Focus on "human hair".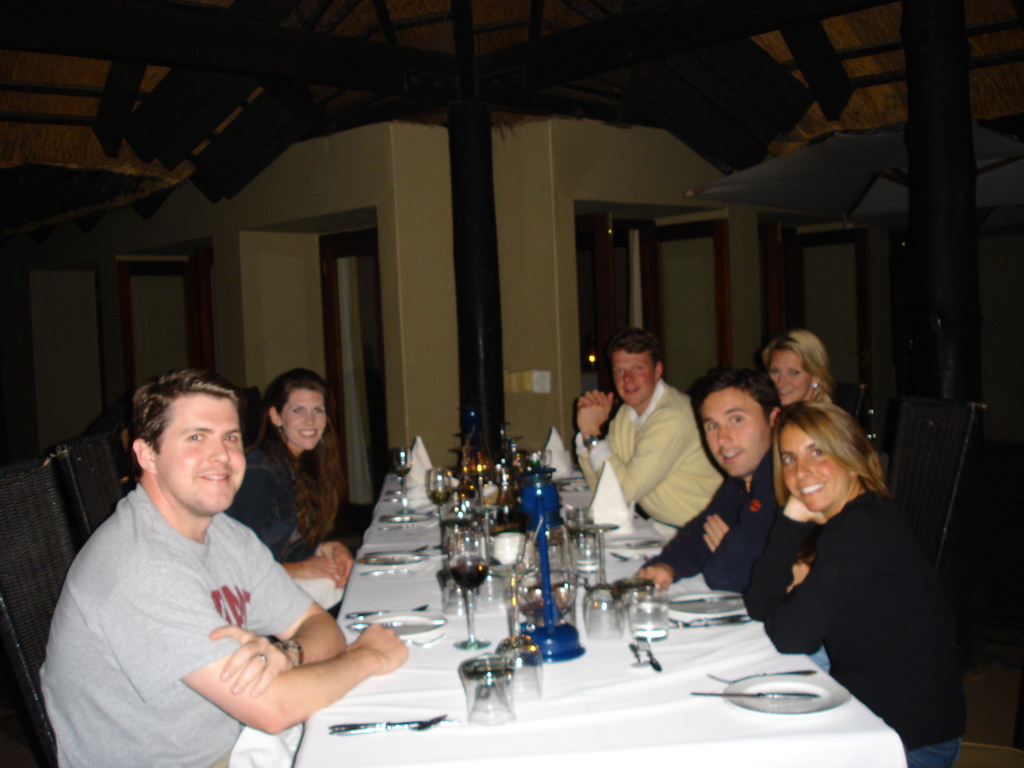
Focused at 756:331:838:404.
